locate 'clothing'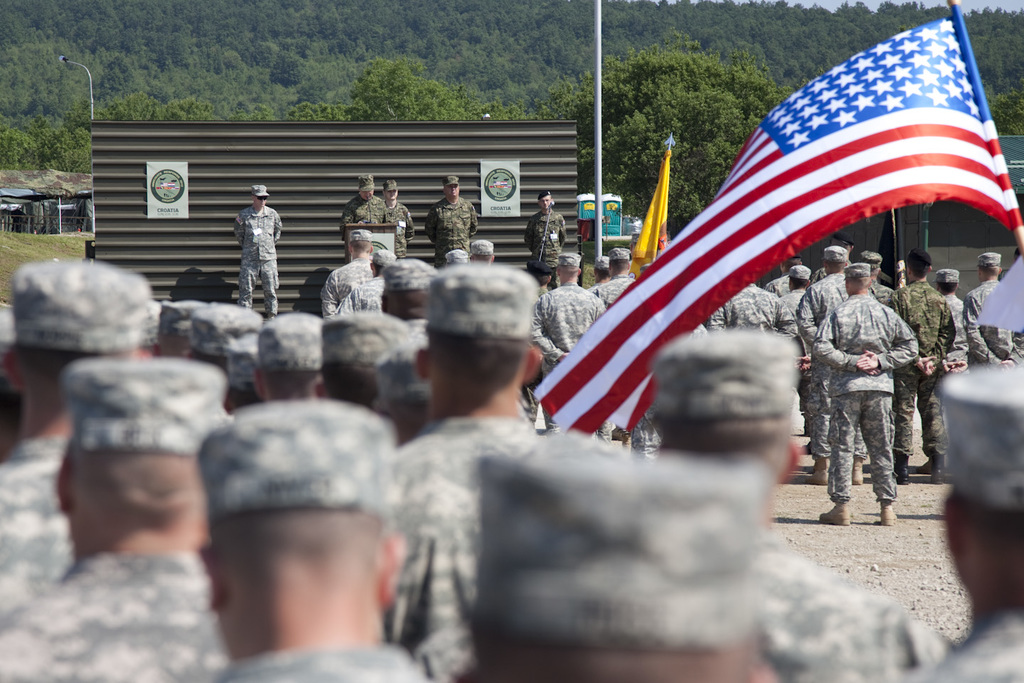
rect(524, 213, 566, 272)
